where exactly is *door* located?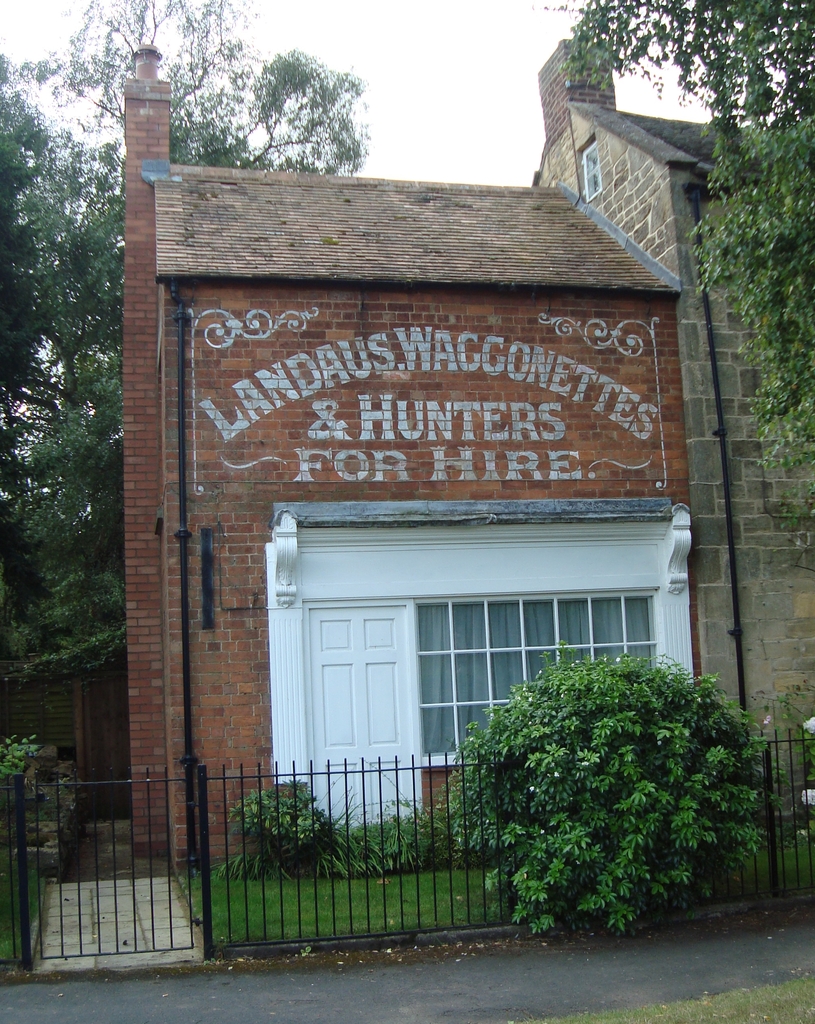
Its bounding box is 309:605:404:820.
